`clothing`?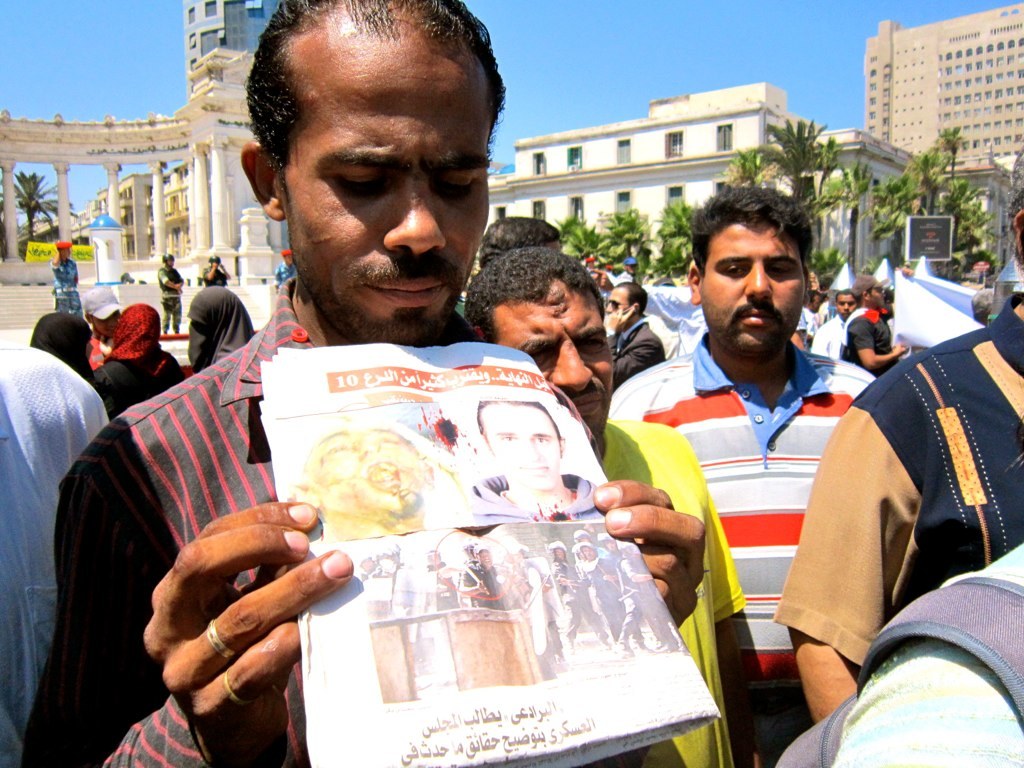
<region>843, 308, 895, 372</region>
